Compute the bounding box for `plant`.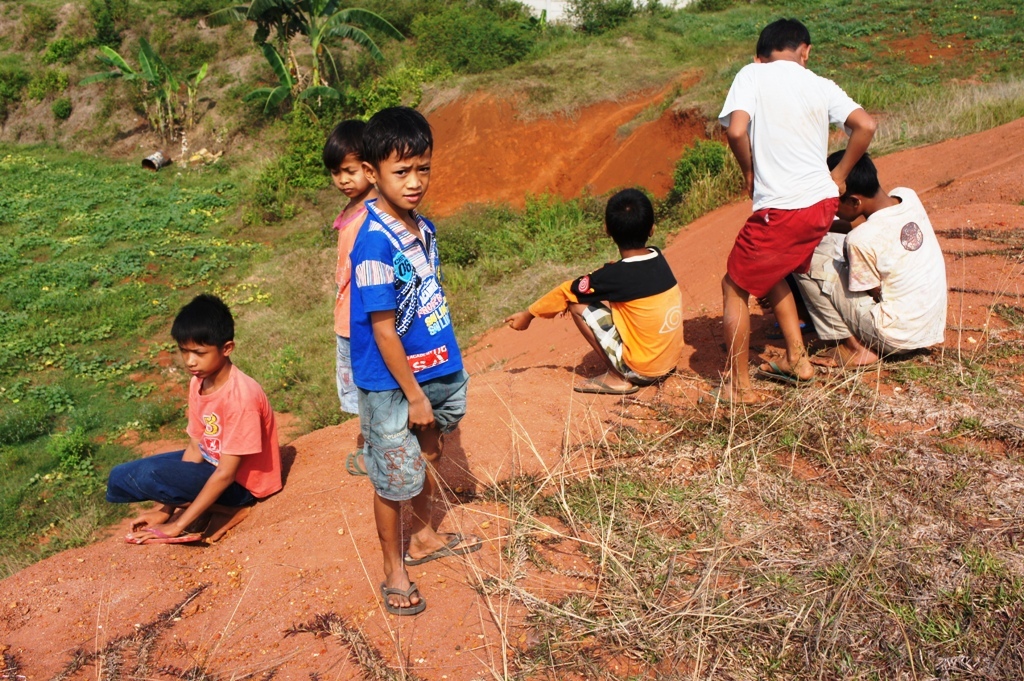
crop(647, 128, 748, 251).
